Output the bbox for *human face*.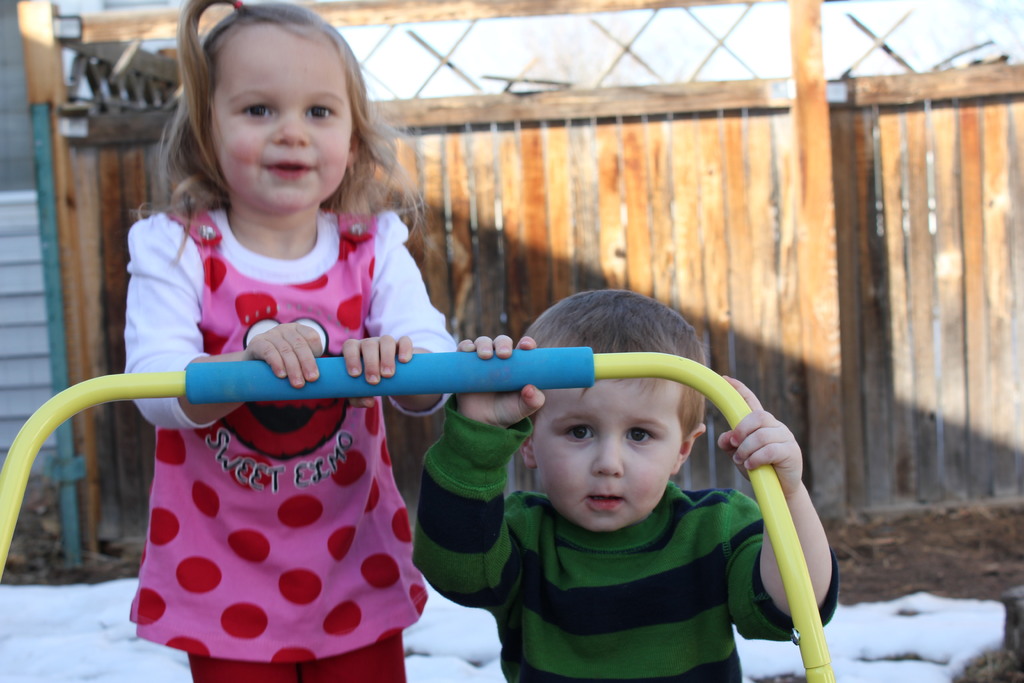
[left=212, top=31, right=353, bottom=211].
